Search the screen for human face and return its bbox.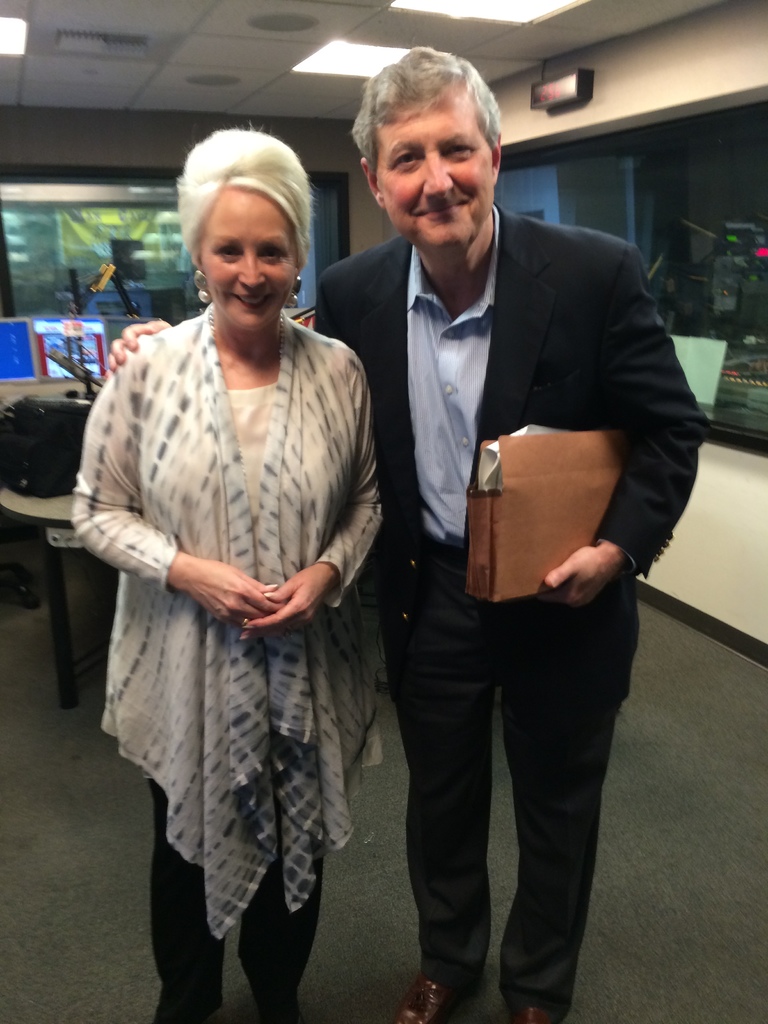
Found: left=381, top=80, right=500, bottom=250.
